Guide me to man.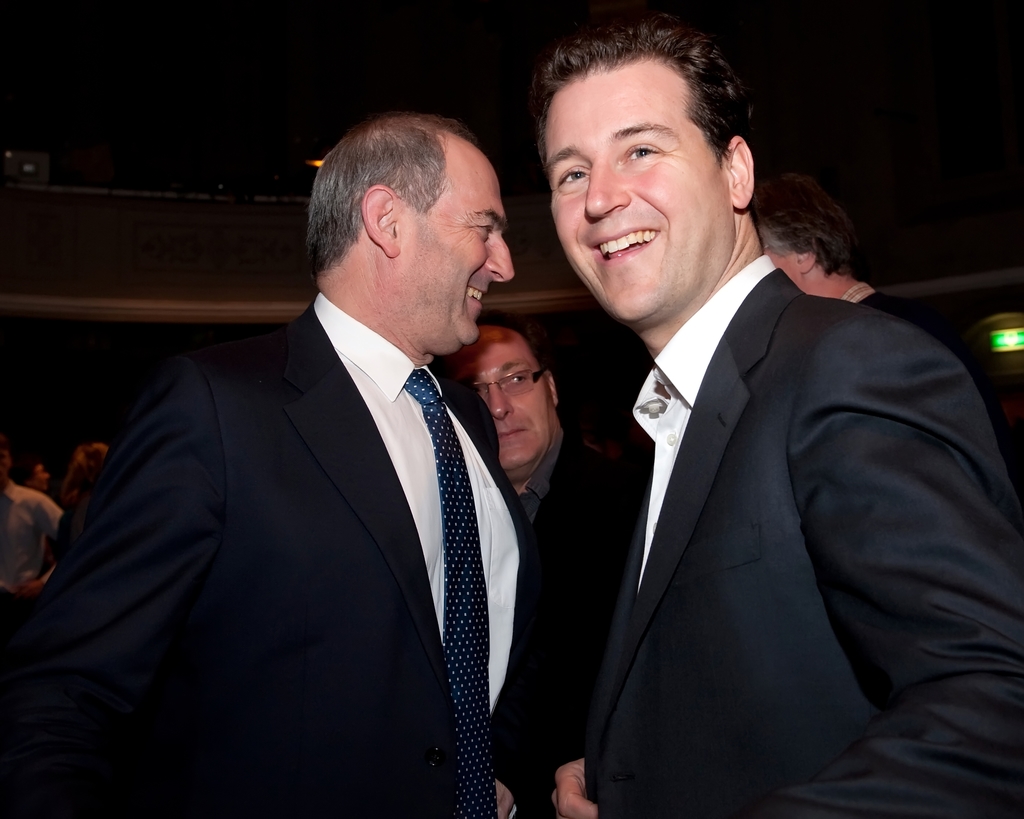
Guidance: l=10, t=108, r=533, b=818.
